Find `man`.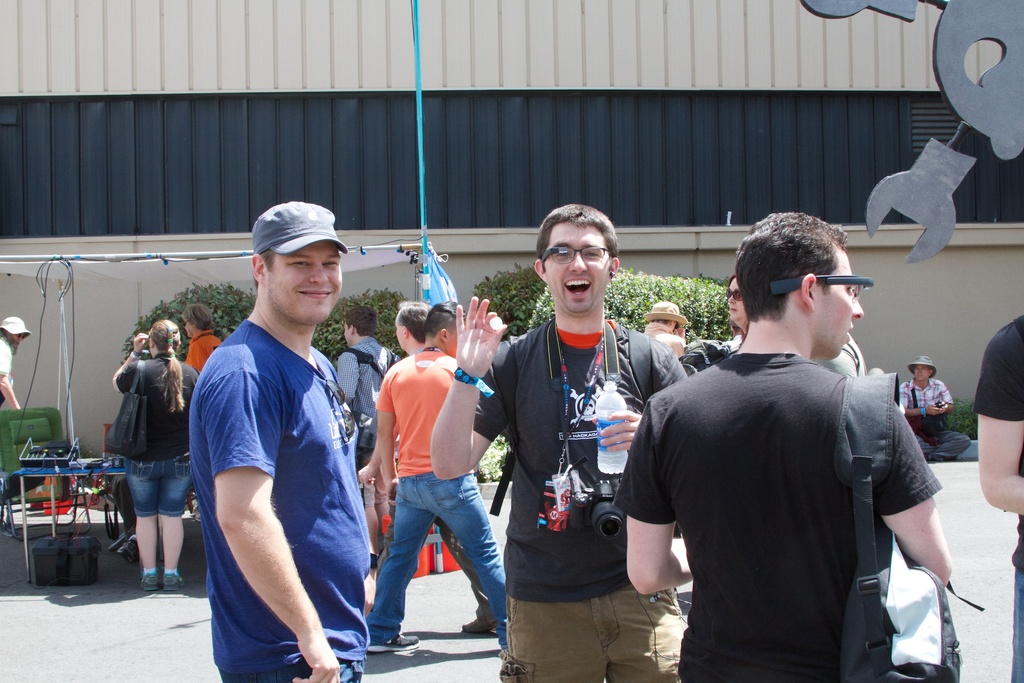
429, 206, 689, 682.
